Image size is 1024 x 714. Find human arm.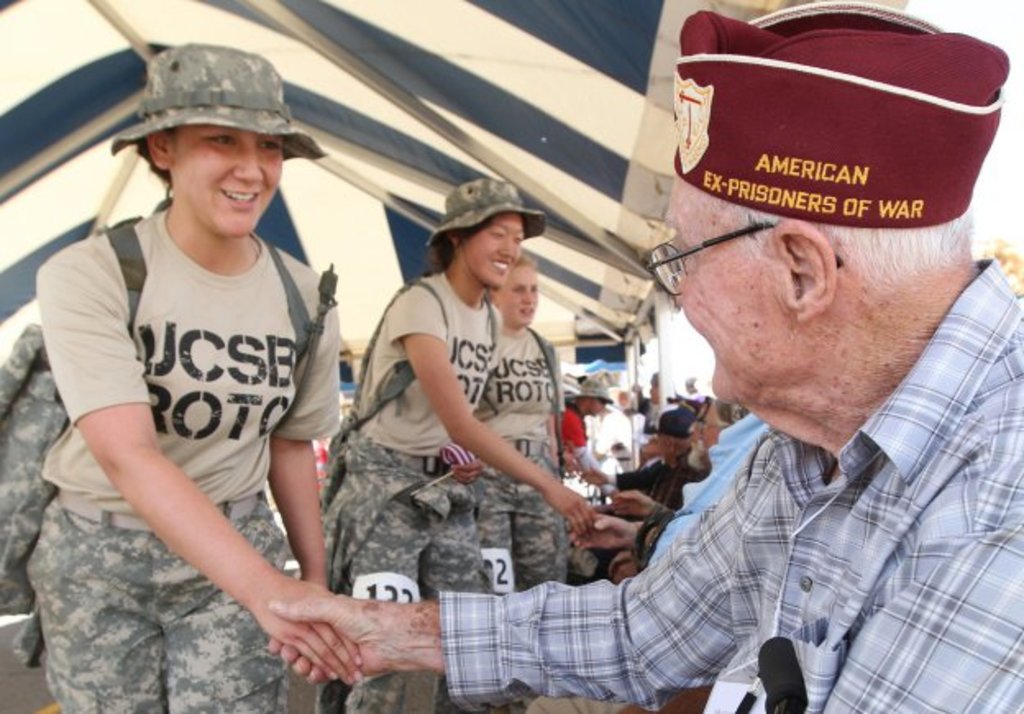
{"x1": 565, "y1": 506, "x2": 663, "y2": 555}.
